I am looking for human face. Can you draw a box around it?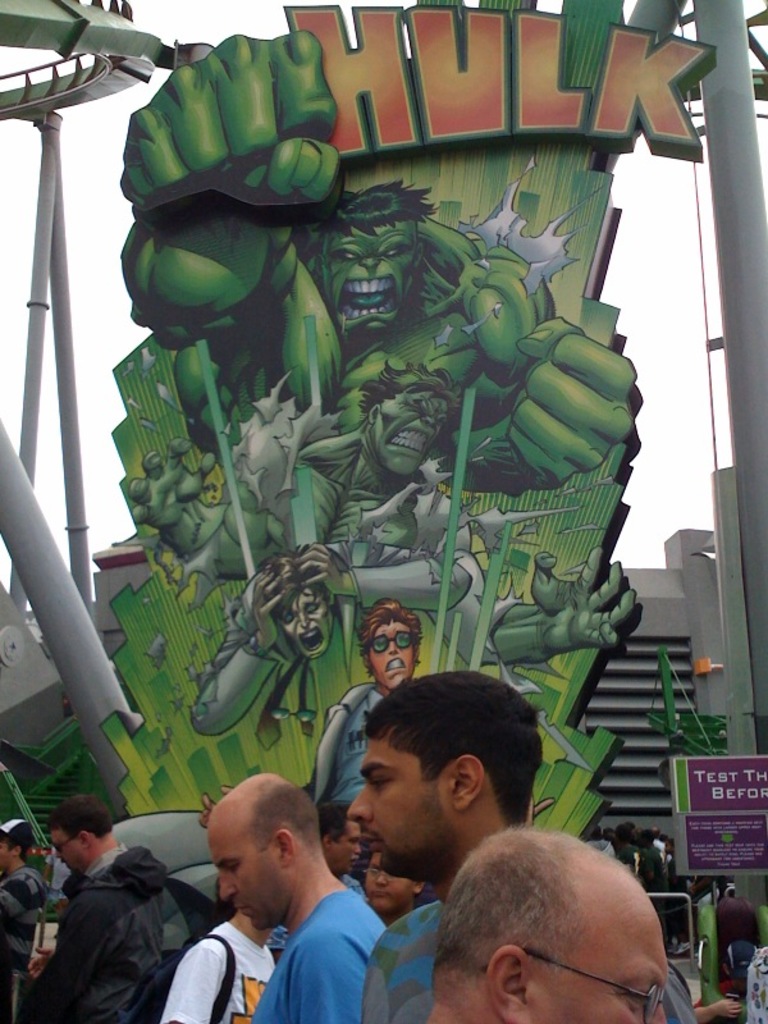
Sure, the bounding box is 346,737,456,879.
